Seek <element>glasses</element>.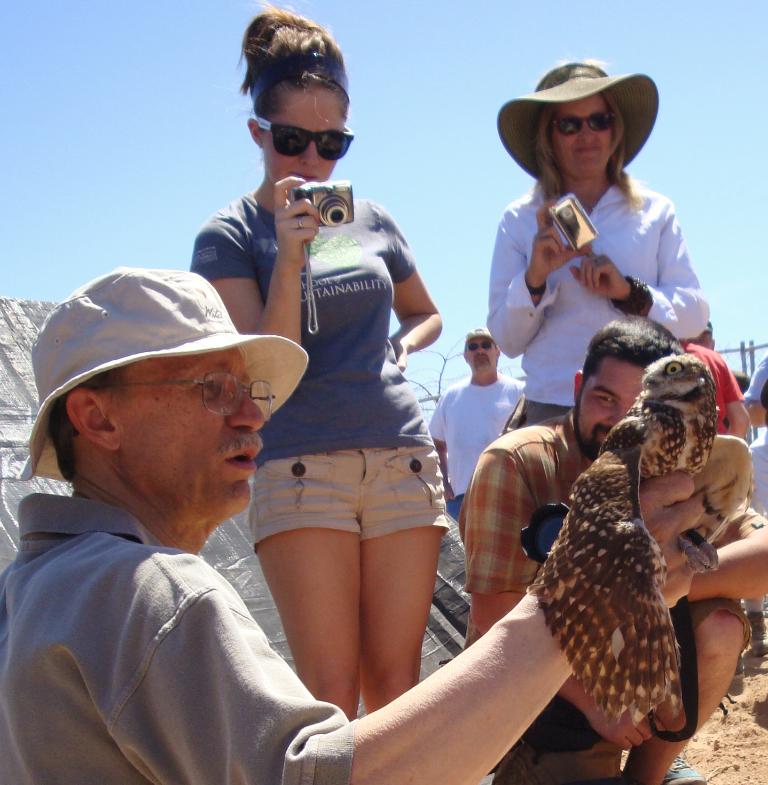
box(465, 336, 493, 352).
